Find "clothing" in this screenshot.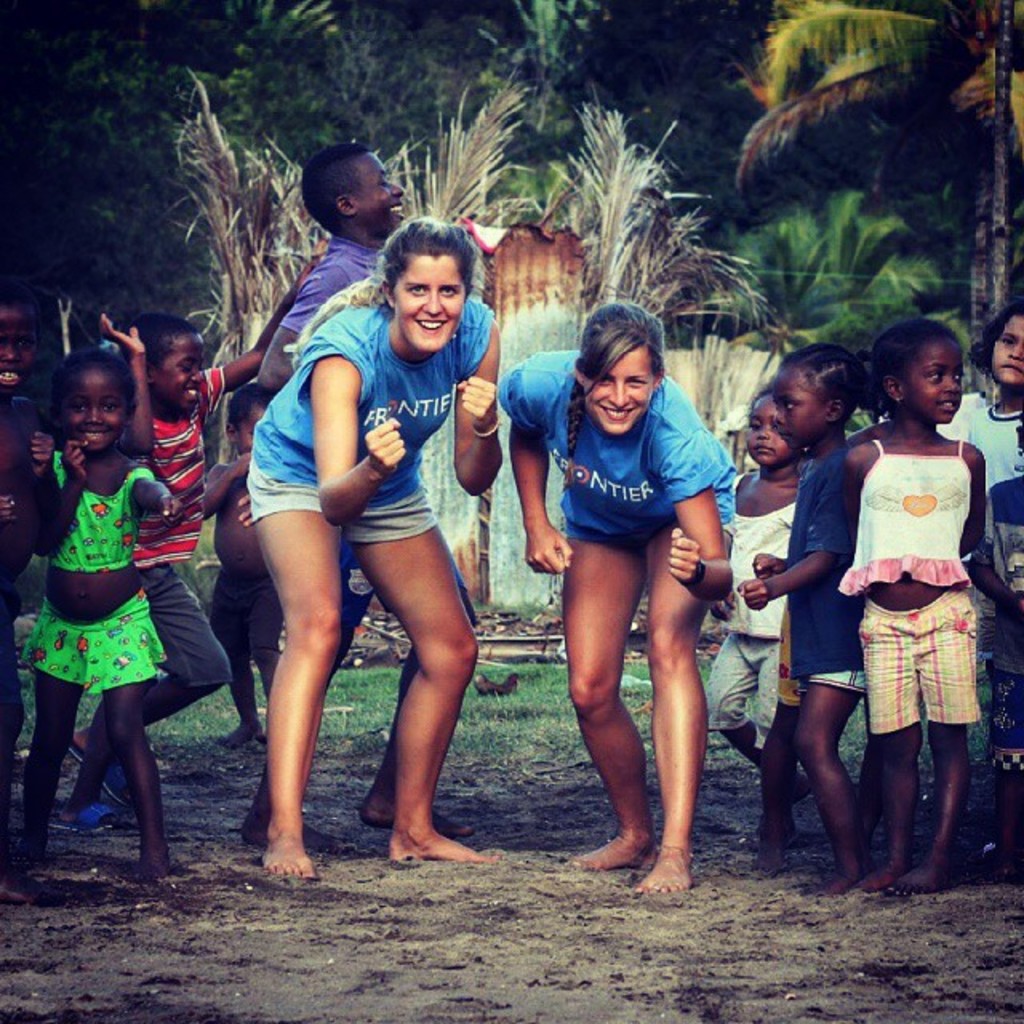
The bounding box for "clothing" is bbox(59, 448, 154, 566).
